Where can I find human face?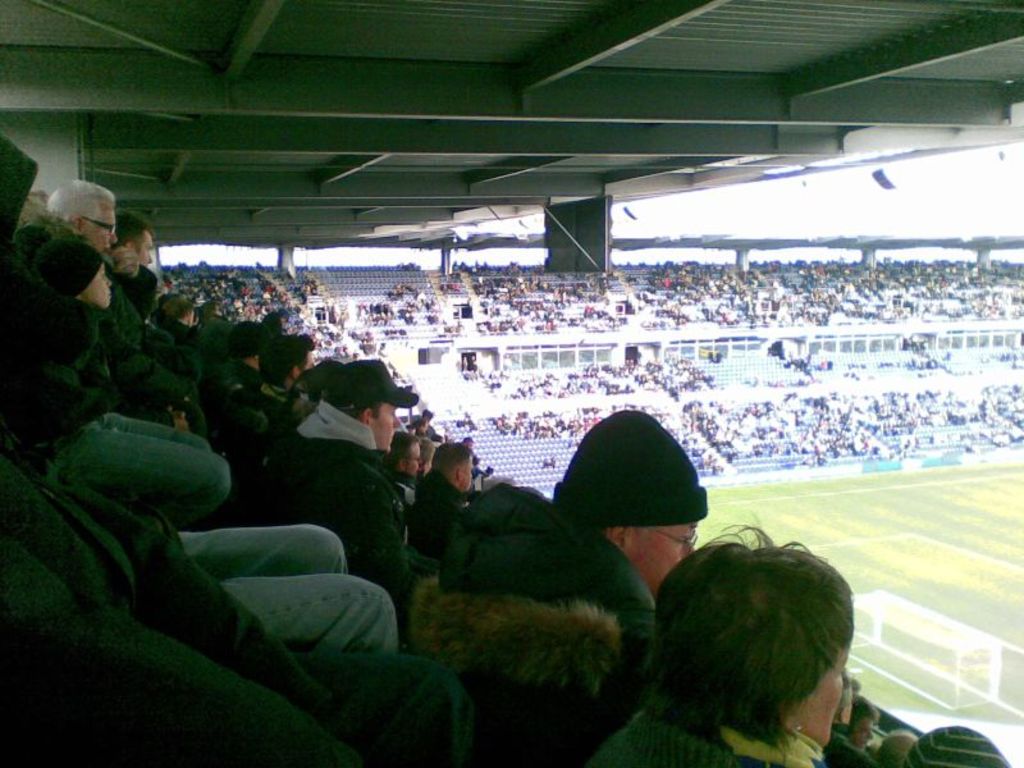
You can find it at rect(134, 228, 157, 268).
